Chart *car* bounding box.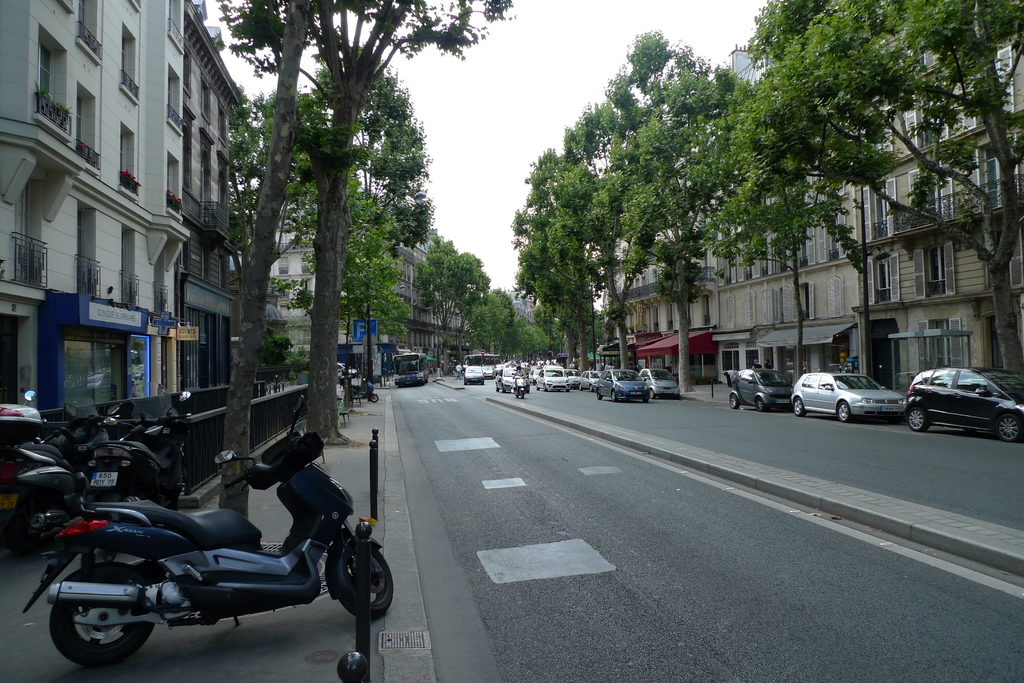
Charted: <bbox>728, 365, 794, 412</bbox>.
